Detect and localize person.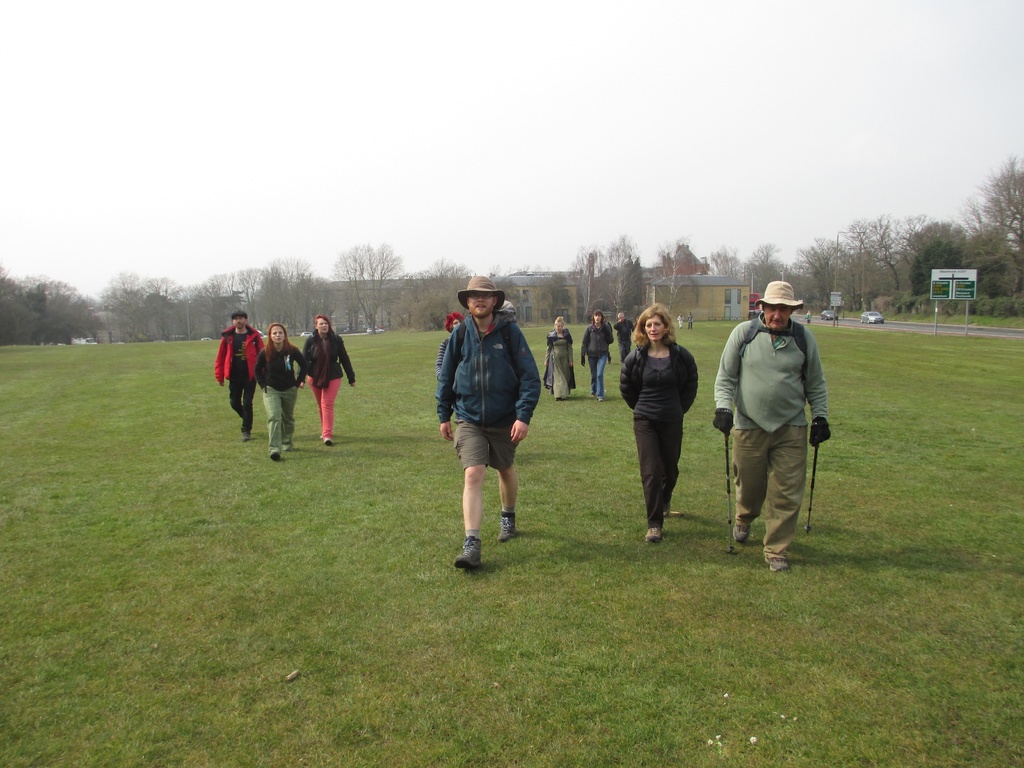
Localized at 436 316 465 366.
